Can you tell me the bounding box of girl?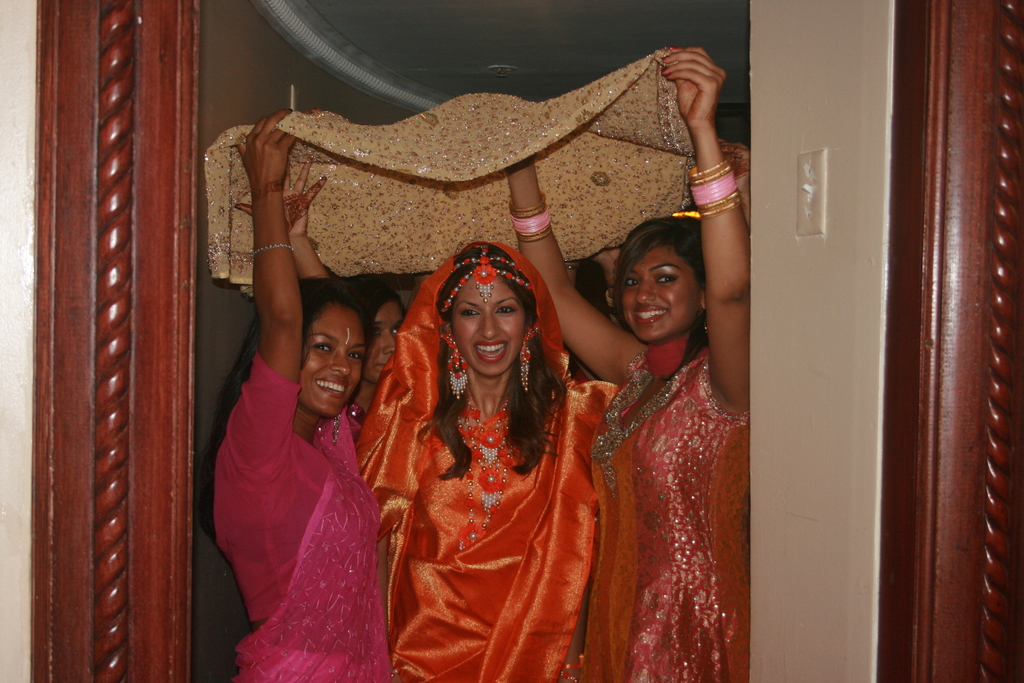
x1=212 y1=106 x2=388 y2=682.
